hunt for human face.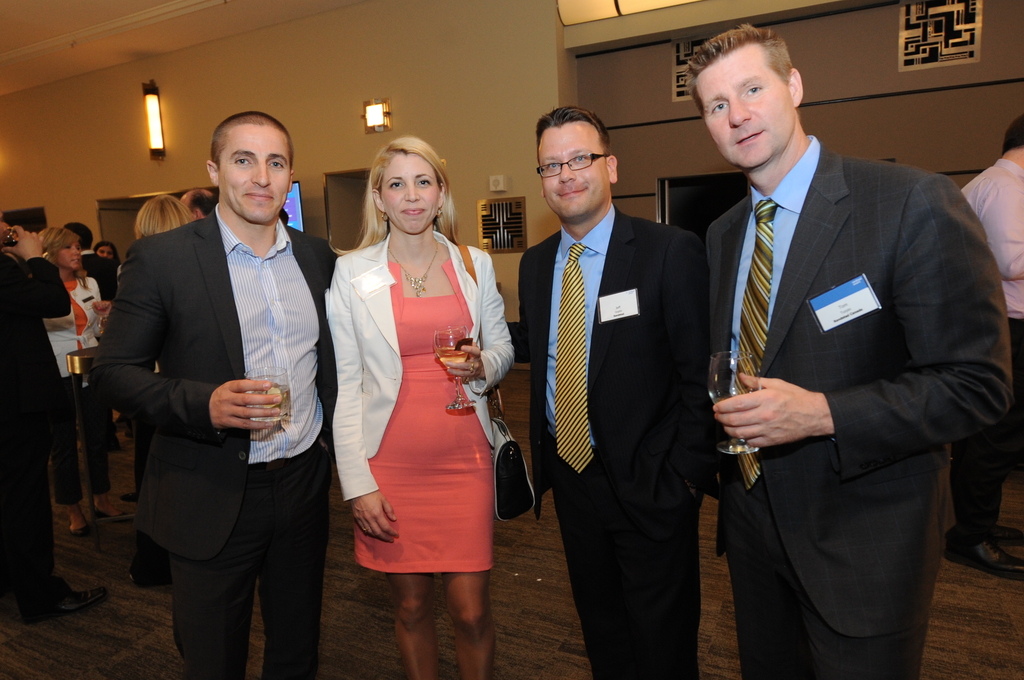
Hunted down at l=223, t=122, r=293, b=220.
